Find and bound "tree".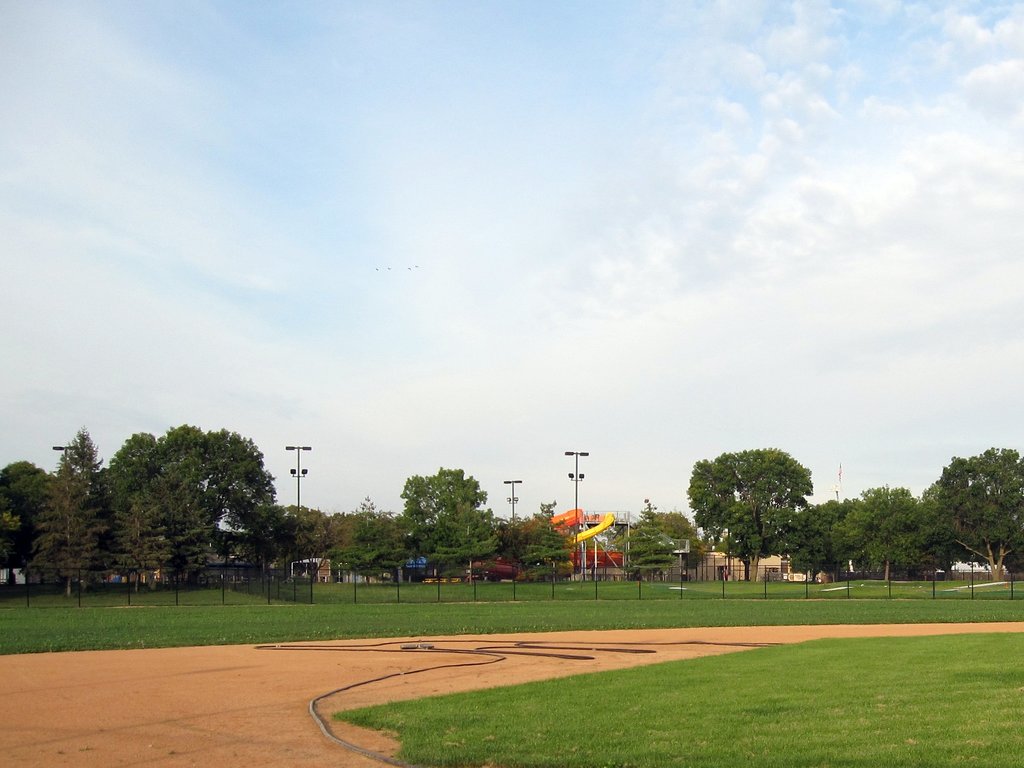
Bound: 825/484/918/579.
